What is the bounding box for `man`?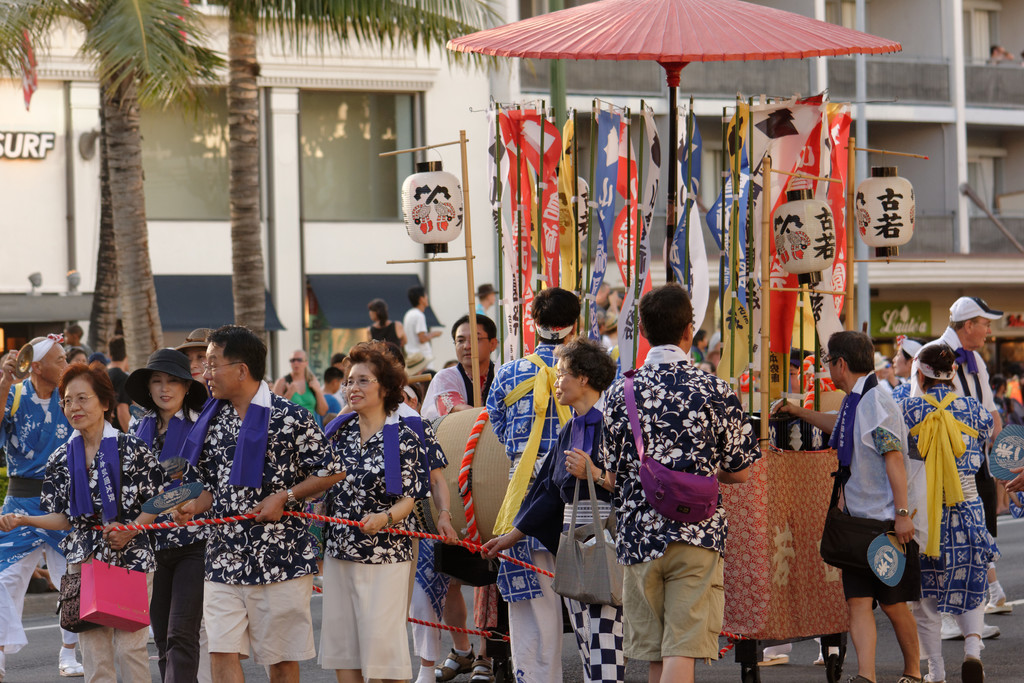
box=[419, 315, 498, 682].
